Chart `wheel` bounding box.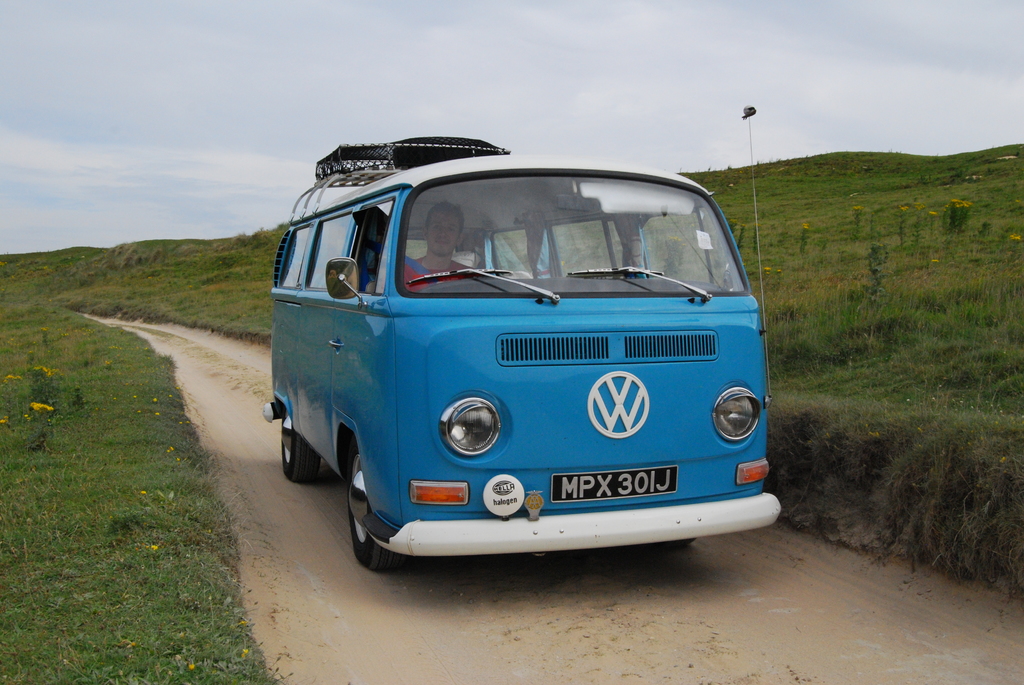
Charted: BBox(350, 443, 413, 571).
